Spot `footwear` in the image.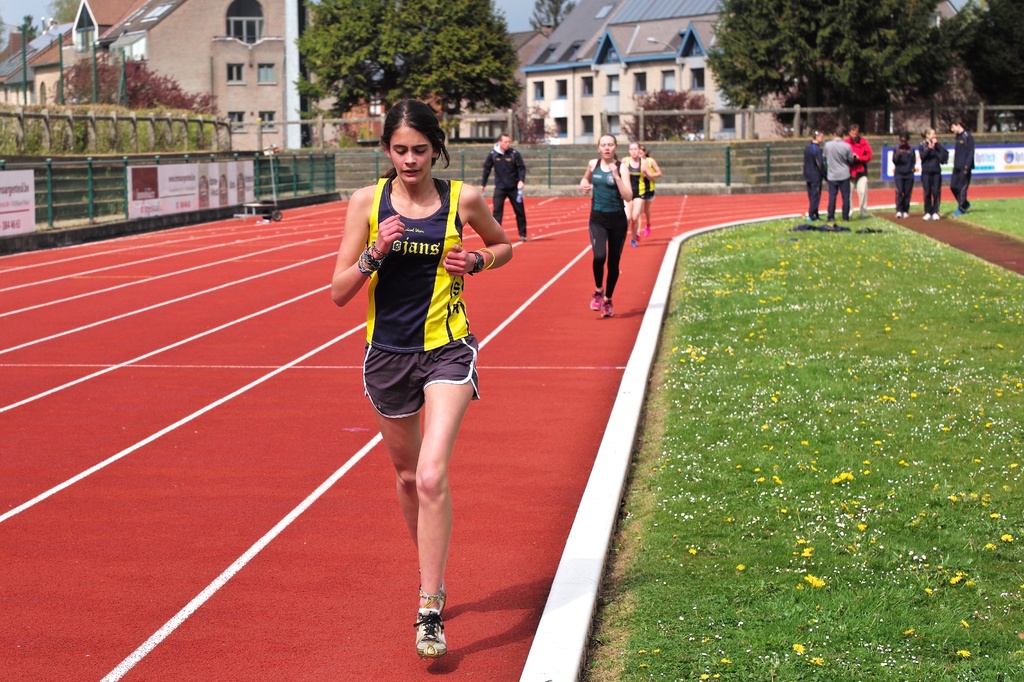
`footwear` found at (left=627, top=237, right=637, bottom=249).
